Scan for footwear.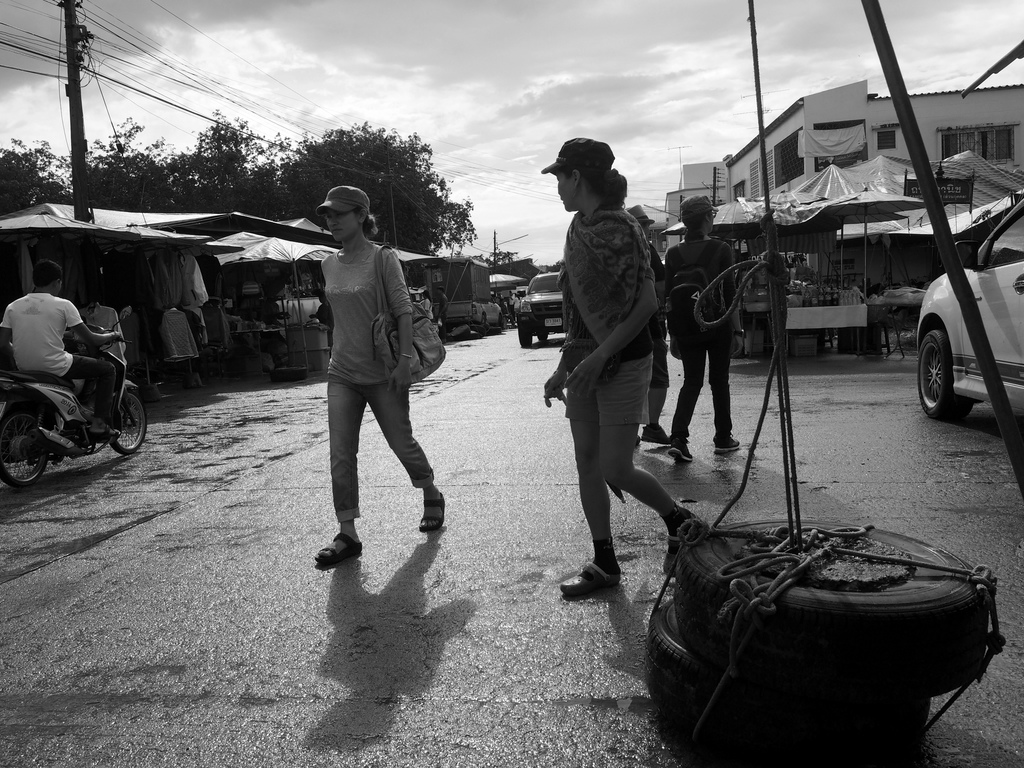
Scan result: {"left": 663, "top": 513, "right": 701, "bottom": 577}.
